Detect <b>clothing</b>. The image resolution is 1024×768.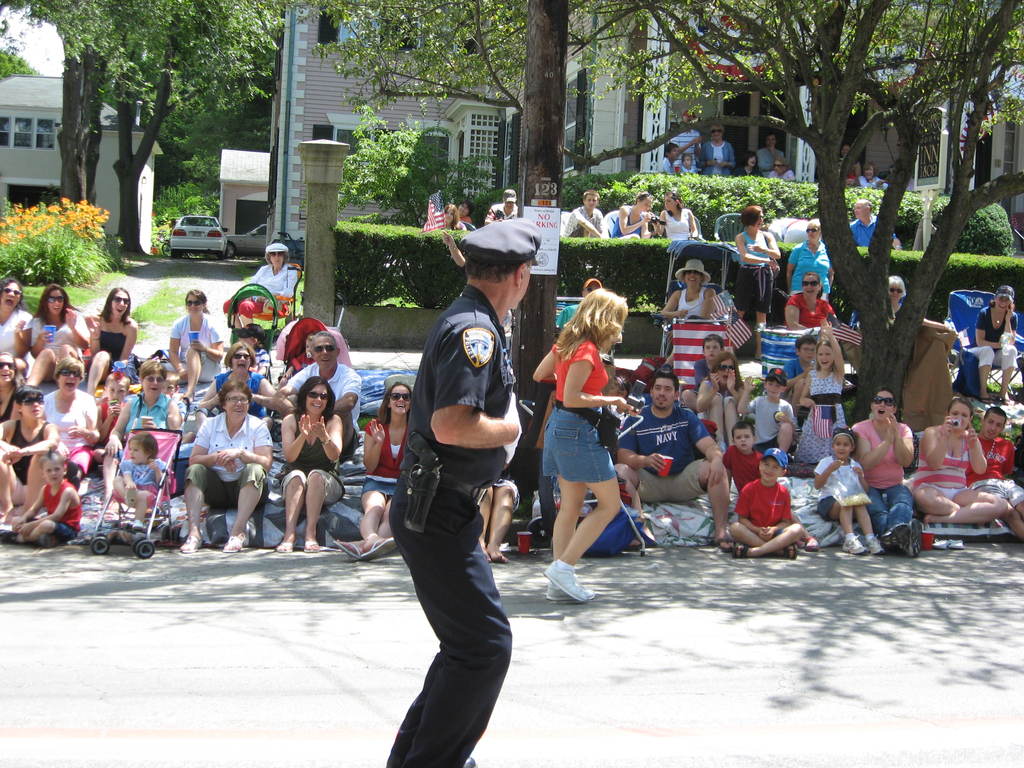
[left=23, top=318, right=97, bottom=359].
